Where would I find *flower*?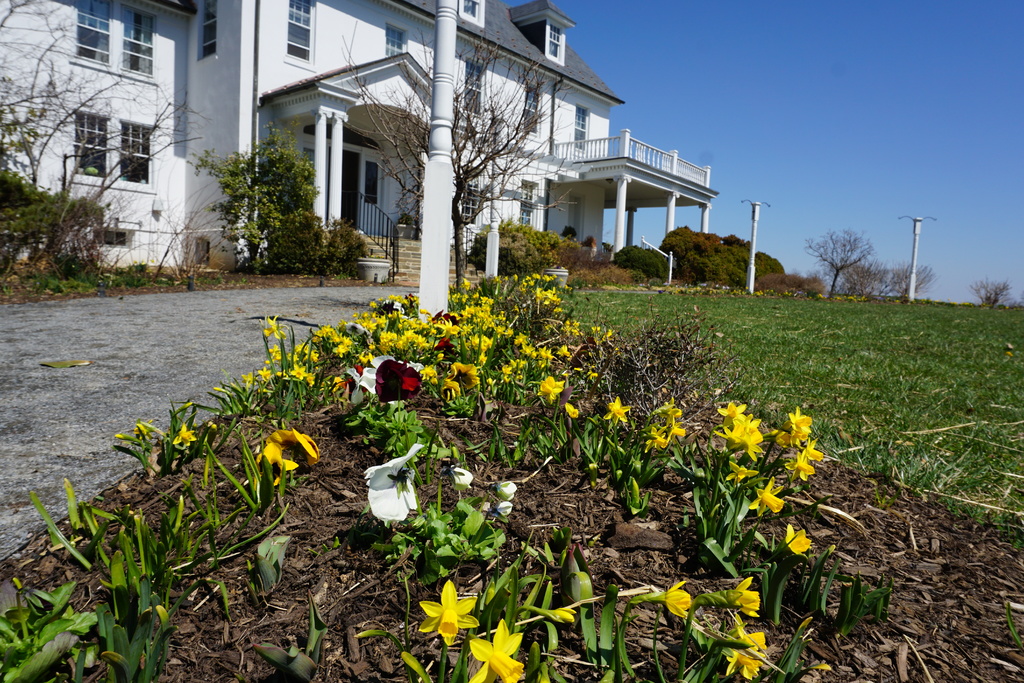
At <region>713, 634, 769, 682</region>.
